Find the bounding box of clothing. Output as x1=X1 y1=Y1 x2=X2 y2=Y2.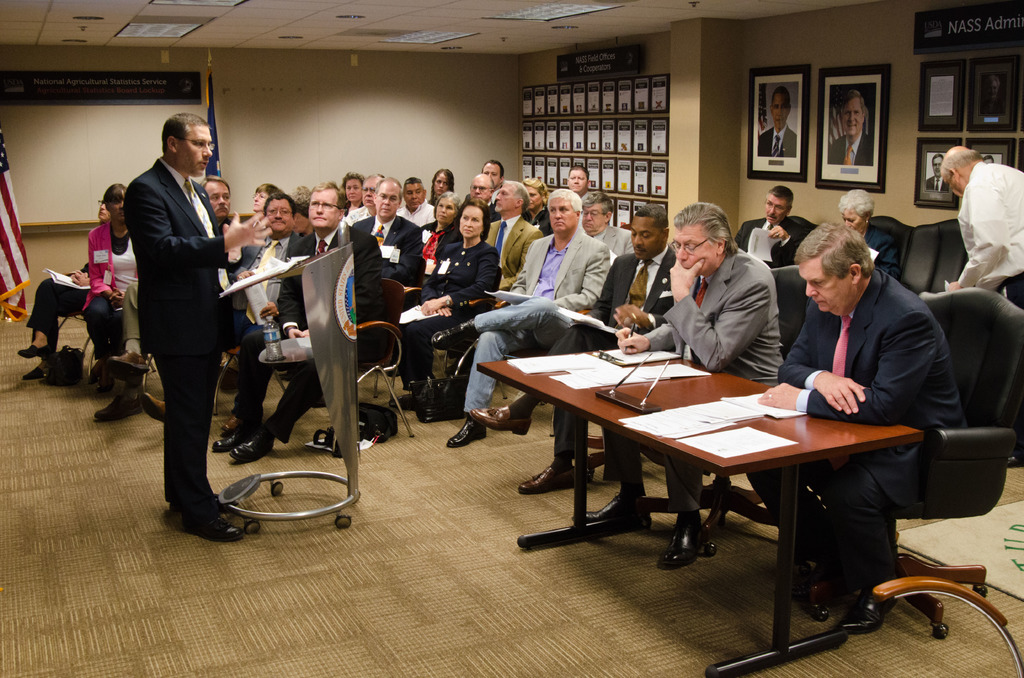
x1=744 y1=268 x2=956 y2=579.
